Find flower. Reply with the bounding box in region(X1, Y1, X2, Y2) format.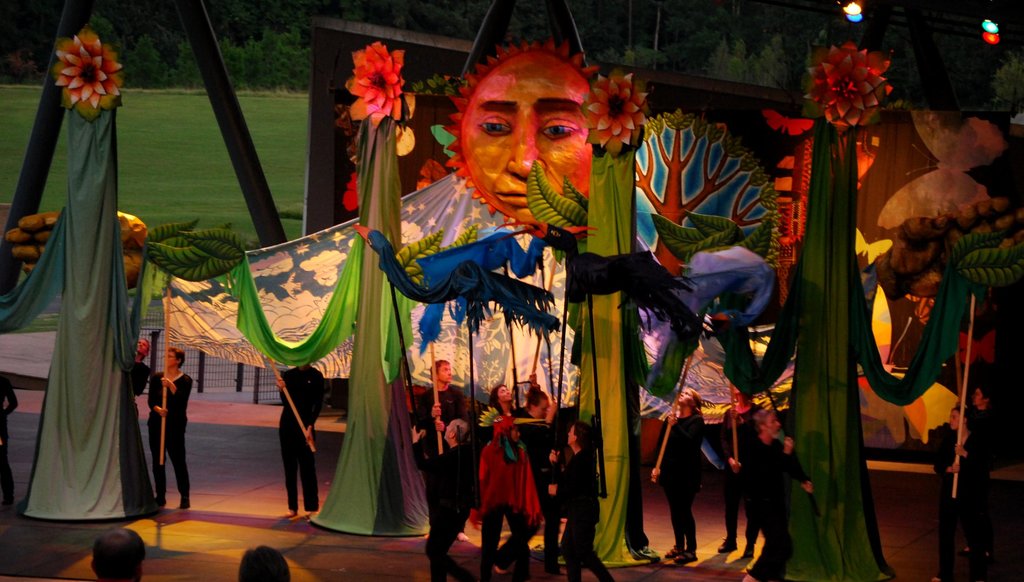
region(577, 70, 649, 156).
